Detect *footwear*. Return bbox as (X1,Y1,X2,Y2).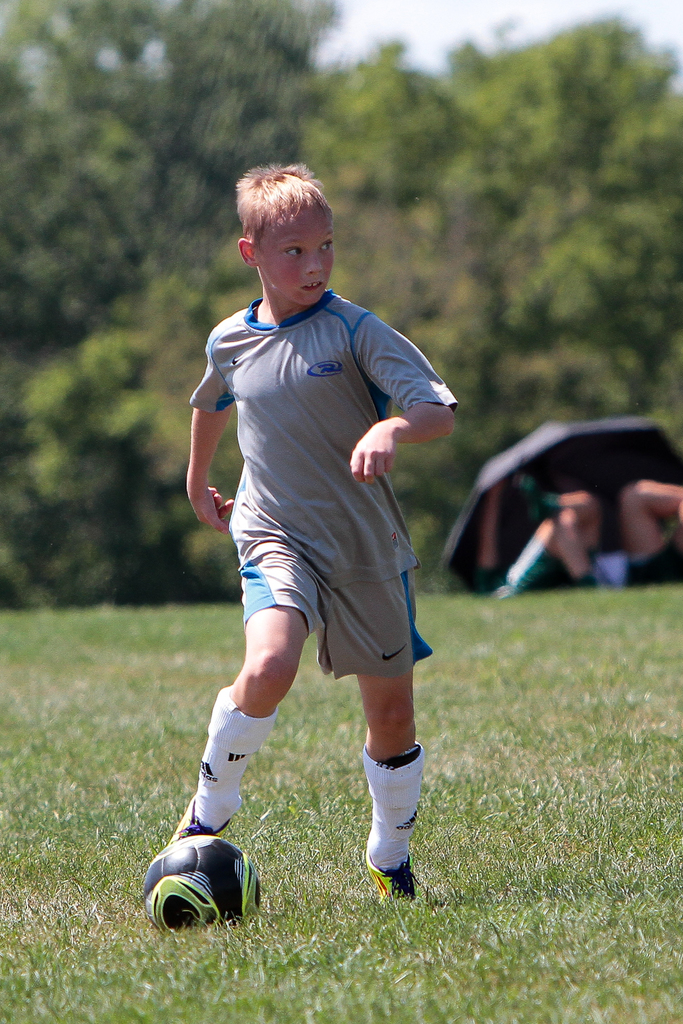
(165,796,232,847).
